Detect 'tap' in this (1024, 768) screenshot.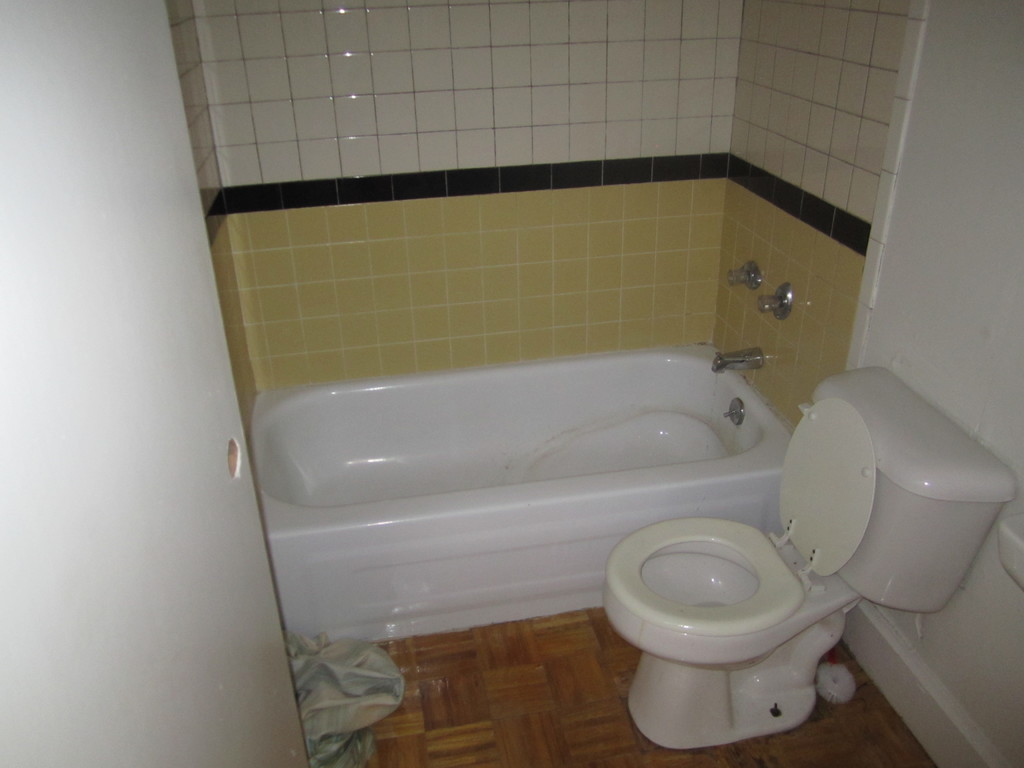
Detection: (left=712, top=346, right=762, bottom=372).
